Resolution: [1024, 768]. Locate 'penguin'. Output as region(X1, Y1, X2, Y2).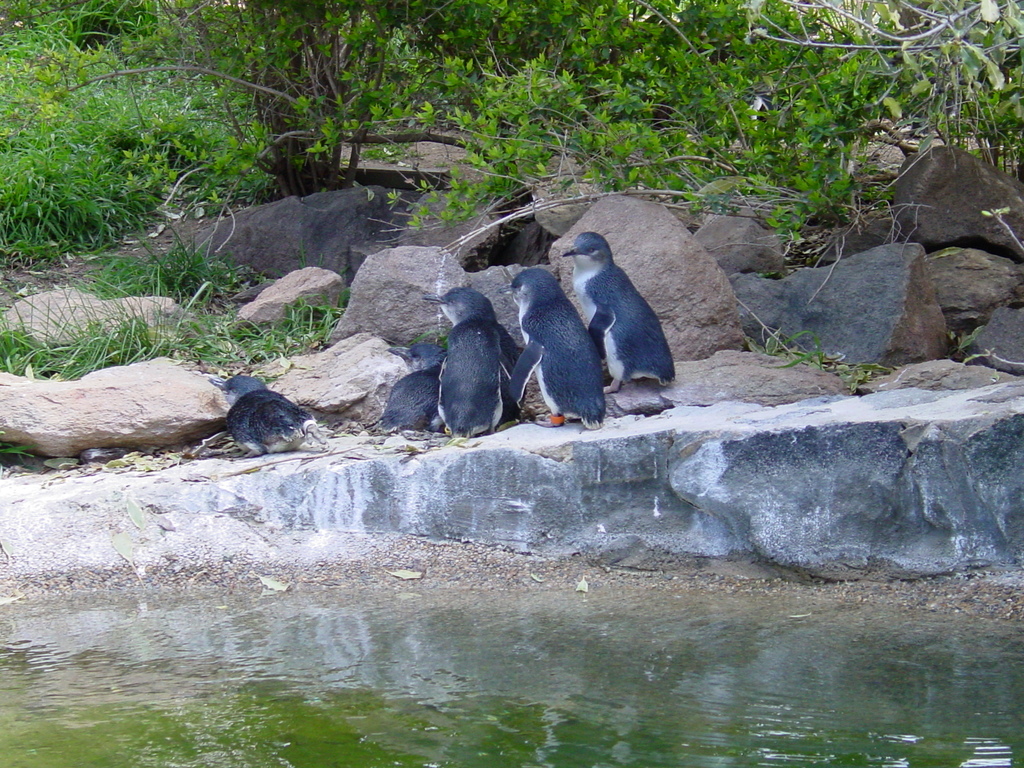
region(213, 372, 306, 460).
